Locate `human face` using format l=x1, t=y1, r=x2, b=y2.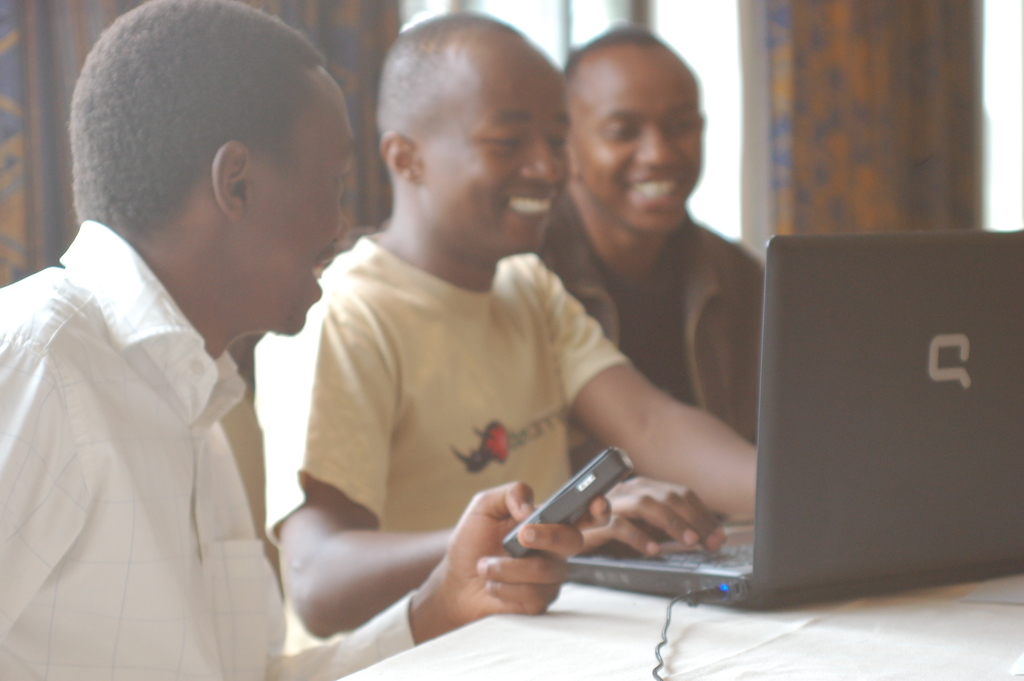
l=561, t=40, r=701, b=242.
